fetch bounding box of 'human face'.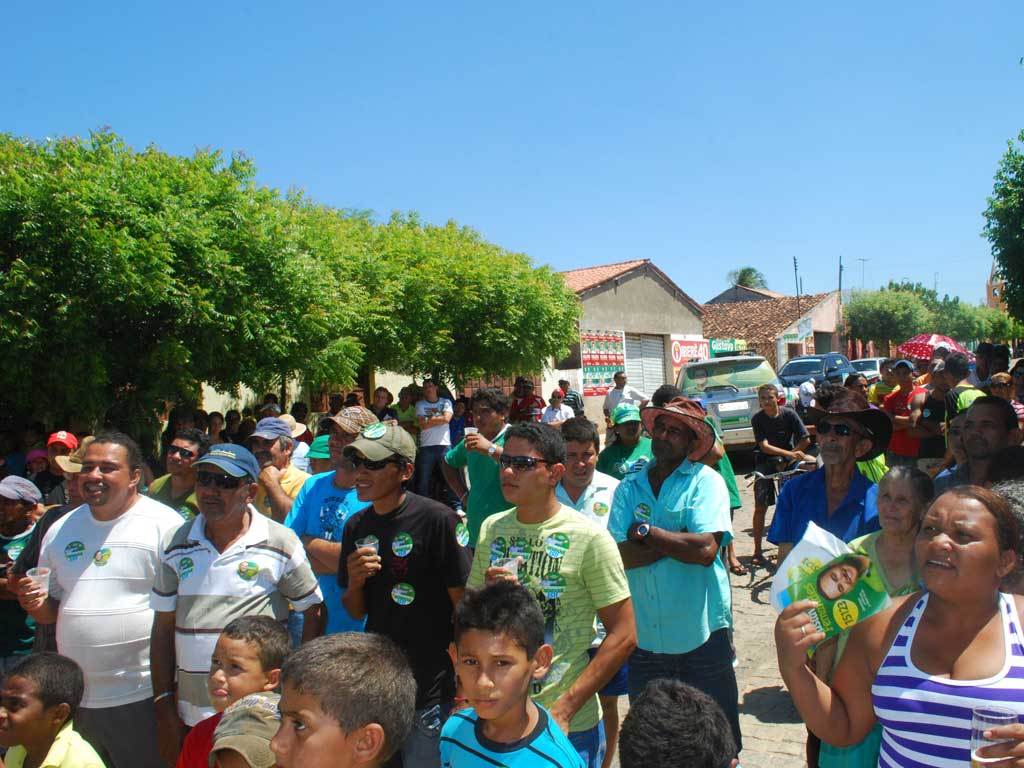
Bbox: 818/415/857/465.
